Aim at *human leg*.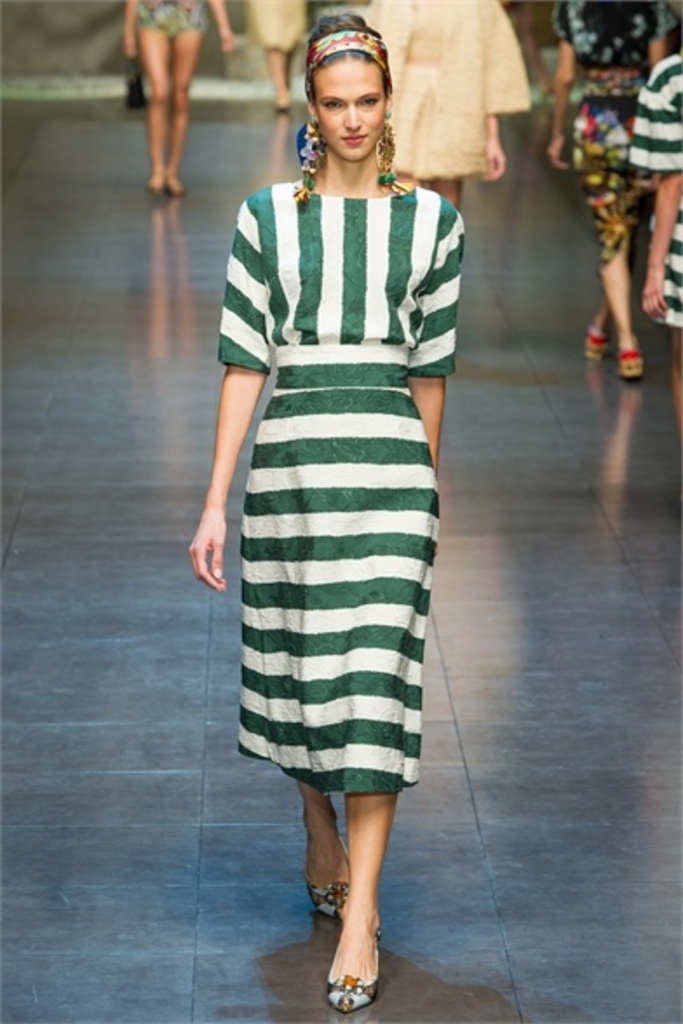
Aimed at Rect(167, 31, 204, 197).
